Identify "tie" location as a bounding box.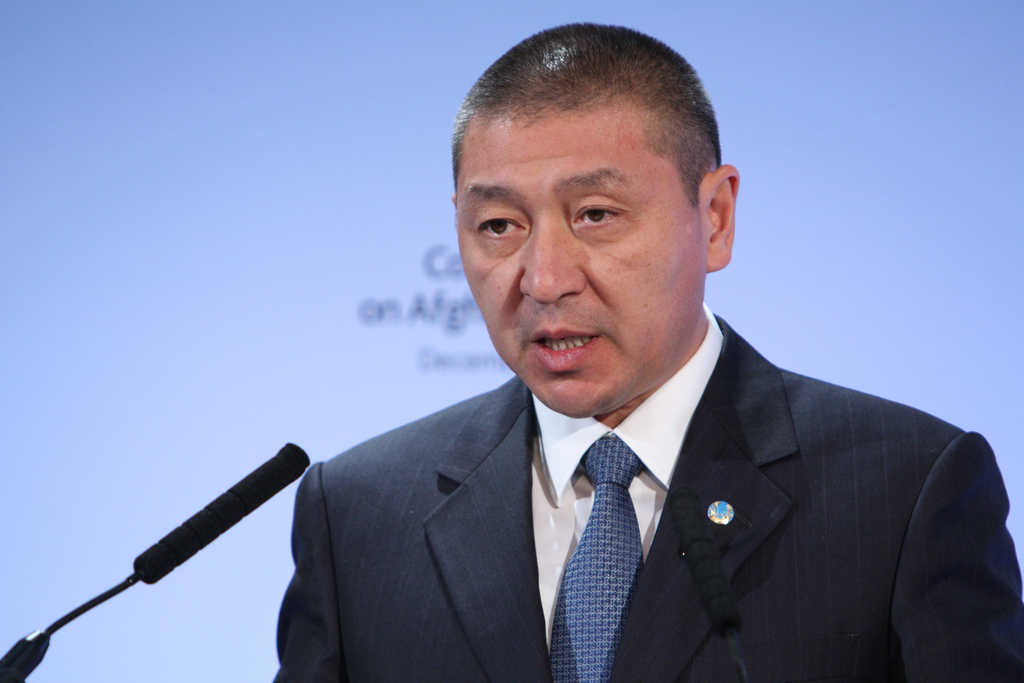
549,437,648,682.
